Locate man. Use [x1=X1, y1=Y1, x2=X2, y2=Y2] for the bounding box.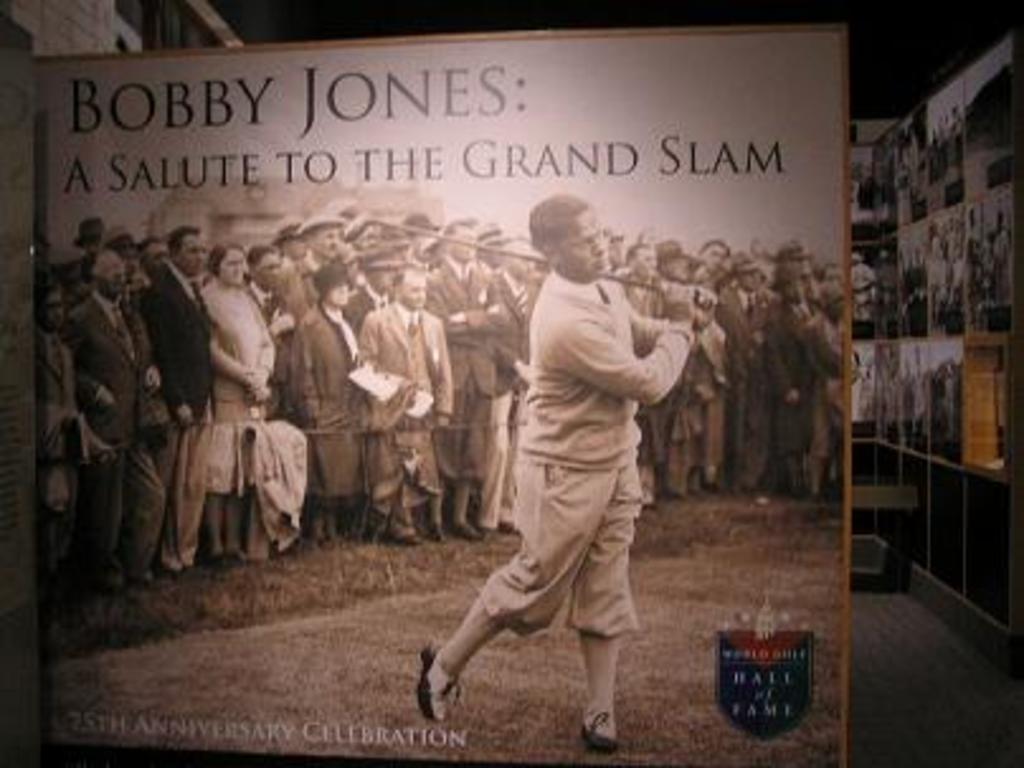
[x1=416, y1=193, x2=694, y2=750].
